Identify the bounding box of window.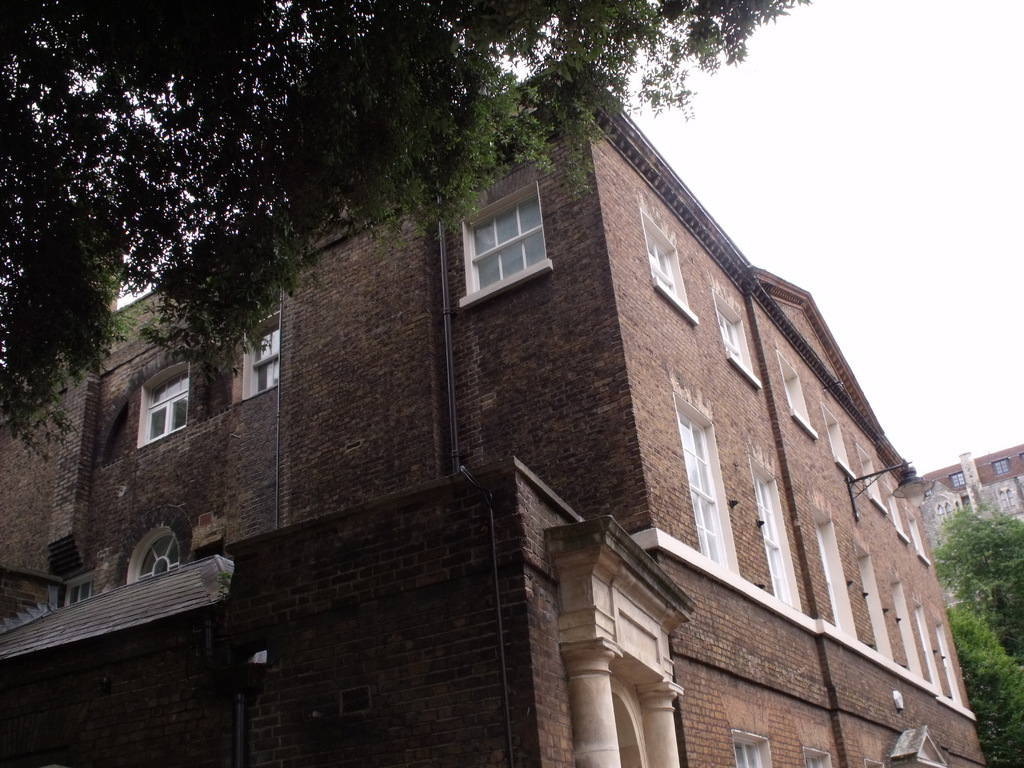
<box>665,424,726,572</box>.
